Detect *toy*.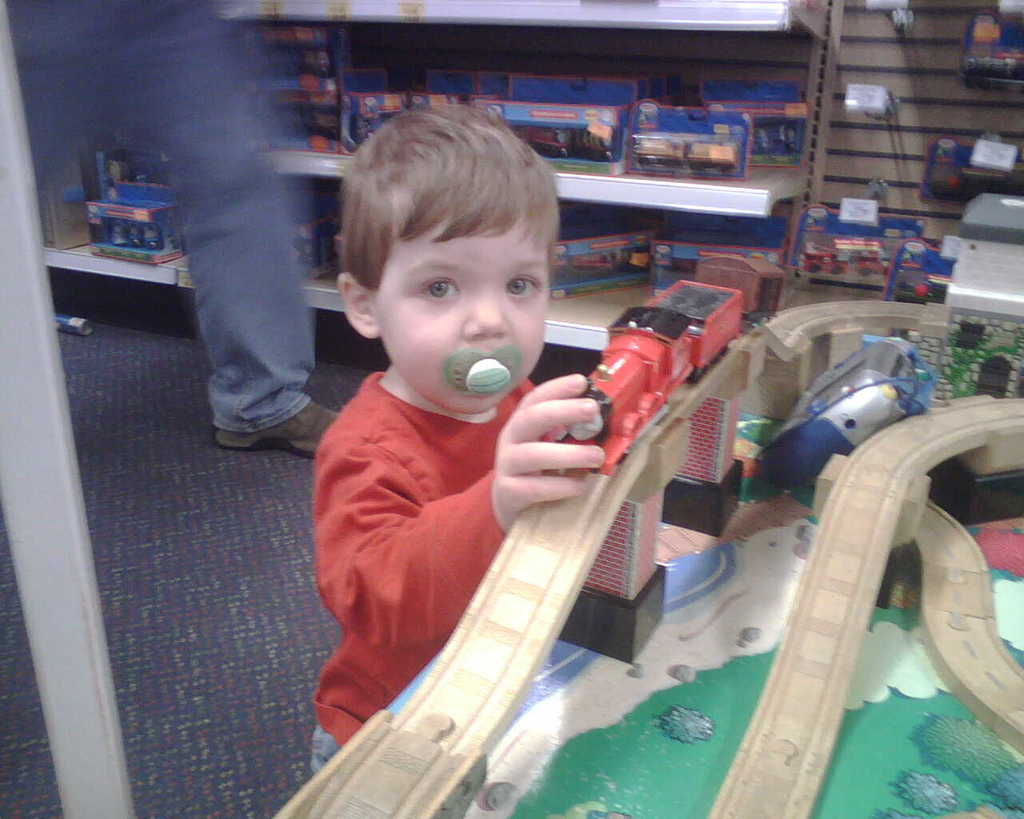
Detected at 876, 234, 955, 301.
